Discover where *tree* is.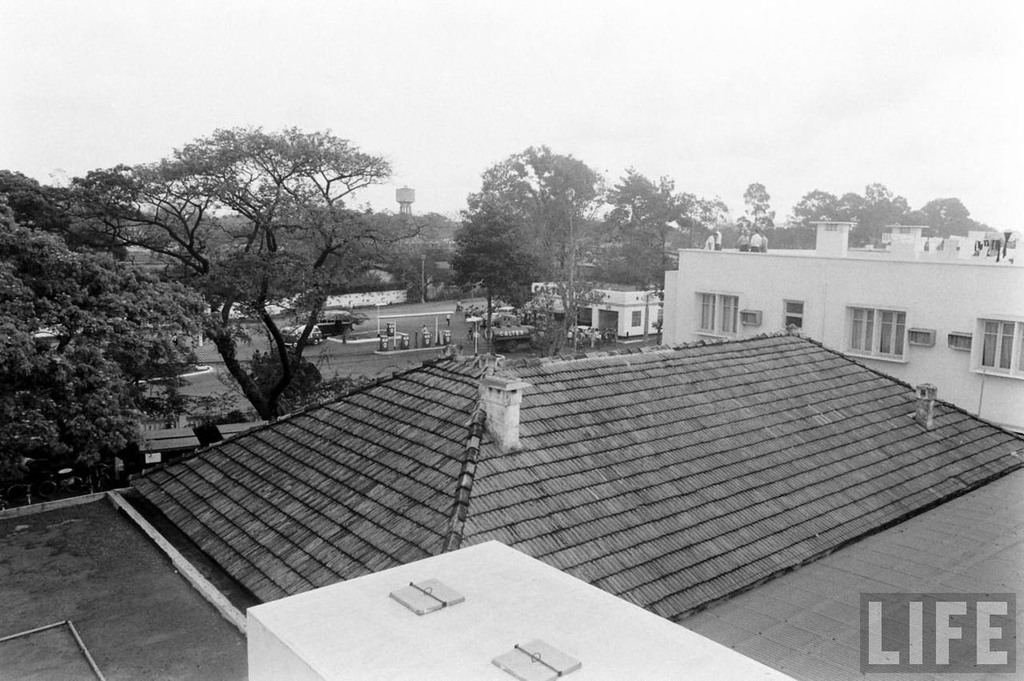
Discovered at {"x1": 735, "y1": 181, "x2": 777, "y2": 247}.
